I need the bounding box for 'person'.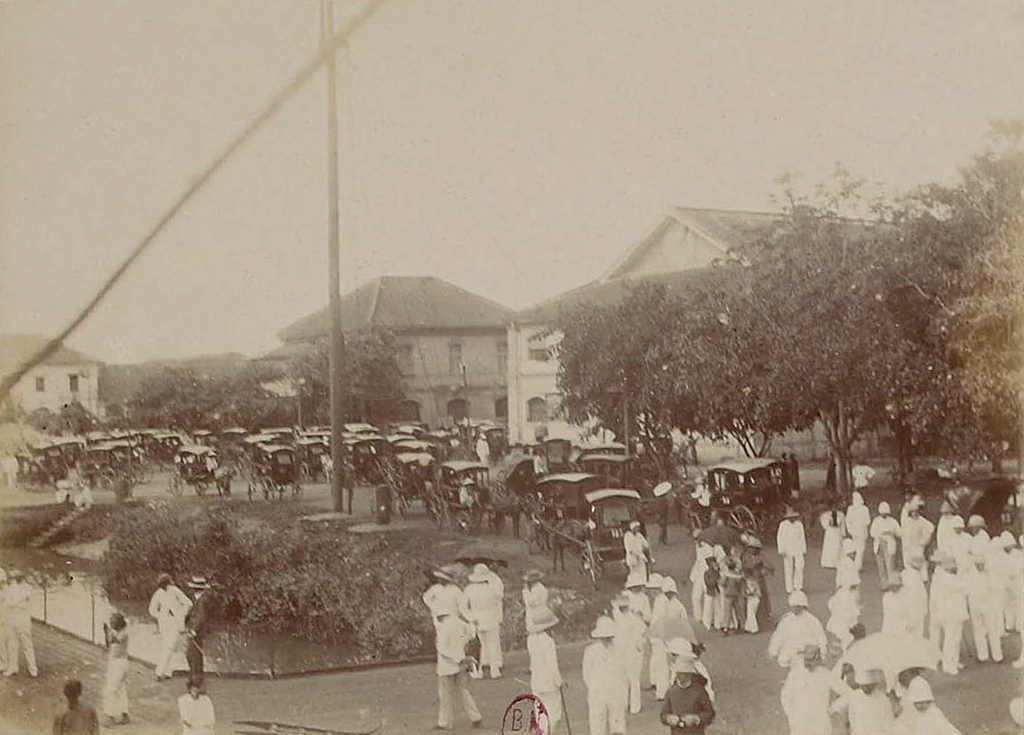
Here it is: 777:455:786:496.
